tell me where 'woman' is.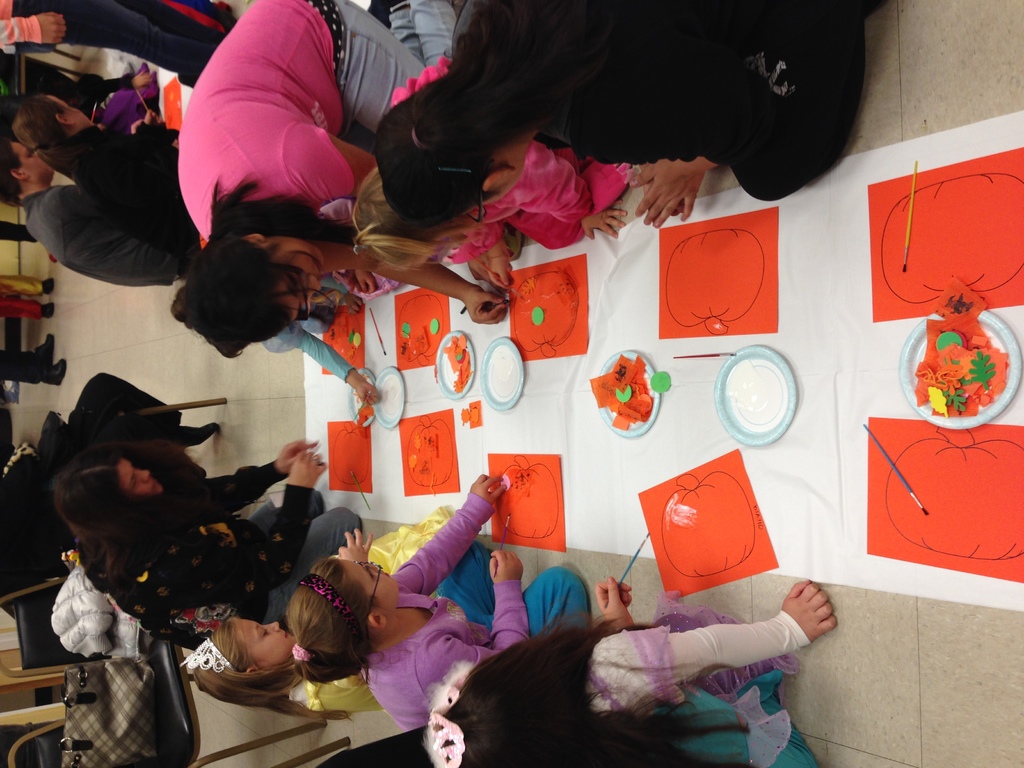
'woman' is at 50, 435, 366, 660.
